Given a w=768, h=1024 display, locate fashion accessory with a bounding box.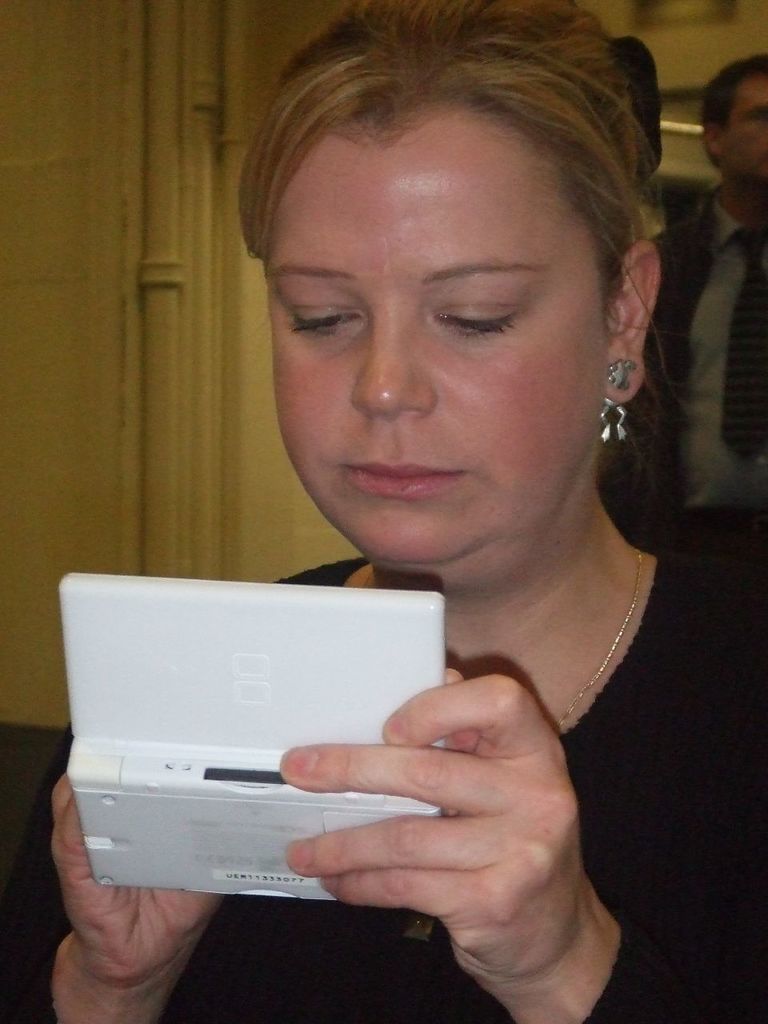
Located: {"x1": 606, "y1": 361, "x2": 634, "y2": 394}.
